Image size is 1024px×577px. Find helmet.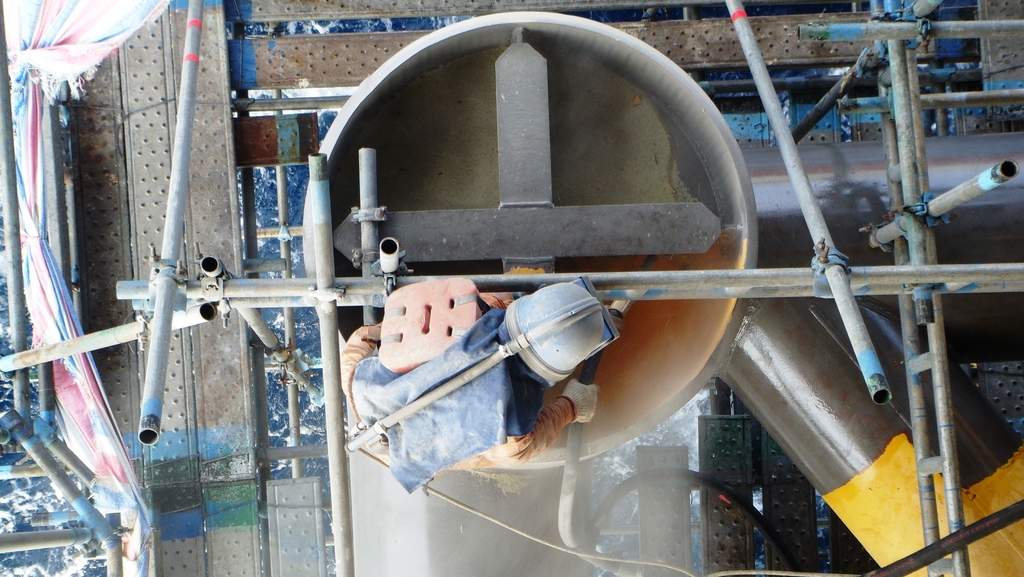
{"left": 500, "top": 280, "right": 604, "bottom": 393}.
